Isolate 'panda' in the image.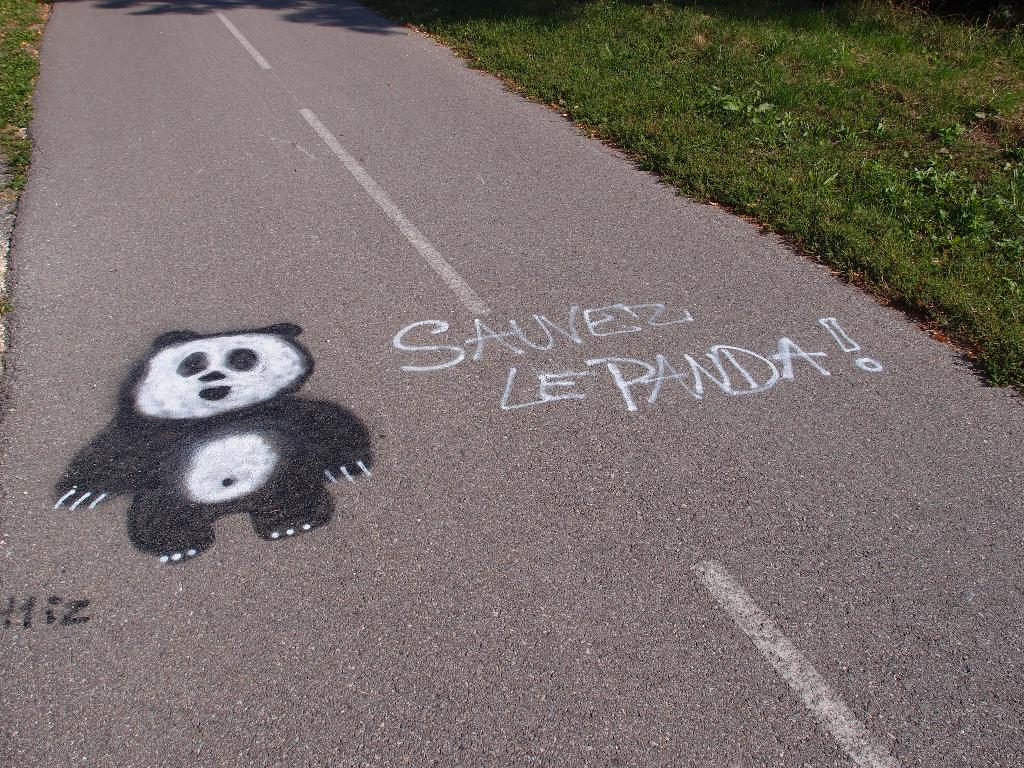
Isolated region: {"left": 49, "top": 324, "right": 376, "bottom": 563}.
